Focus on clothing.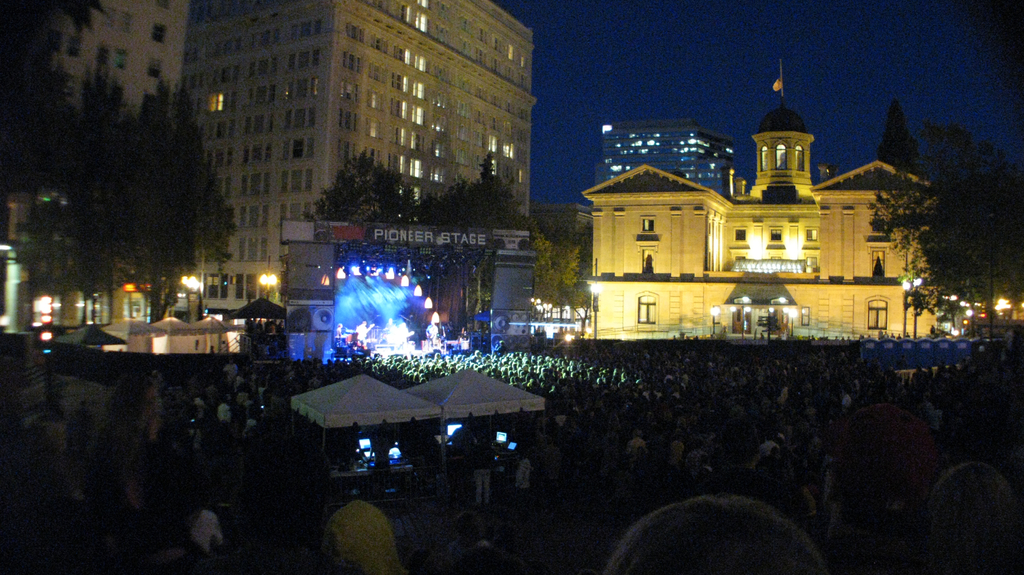
Focused at pyautogui.locateOnScreen(302, 486, 397, 572).
